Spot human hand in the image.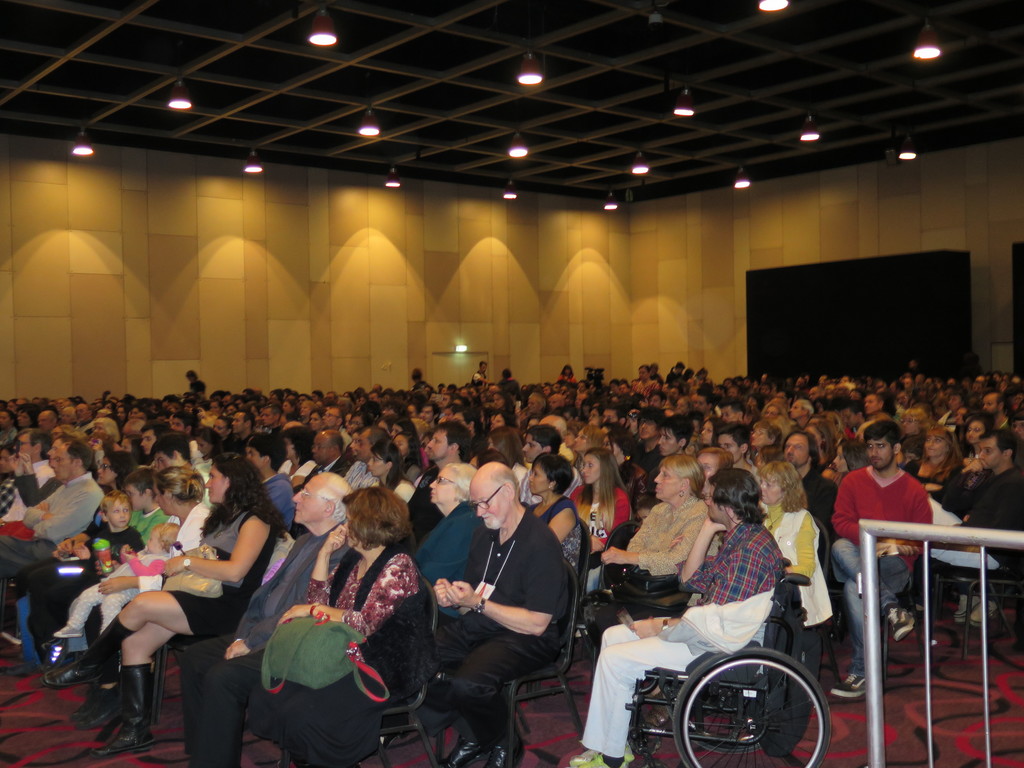
human hand found at bbox=[602, 545, 627, 570].
